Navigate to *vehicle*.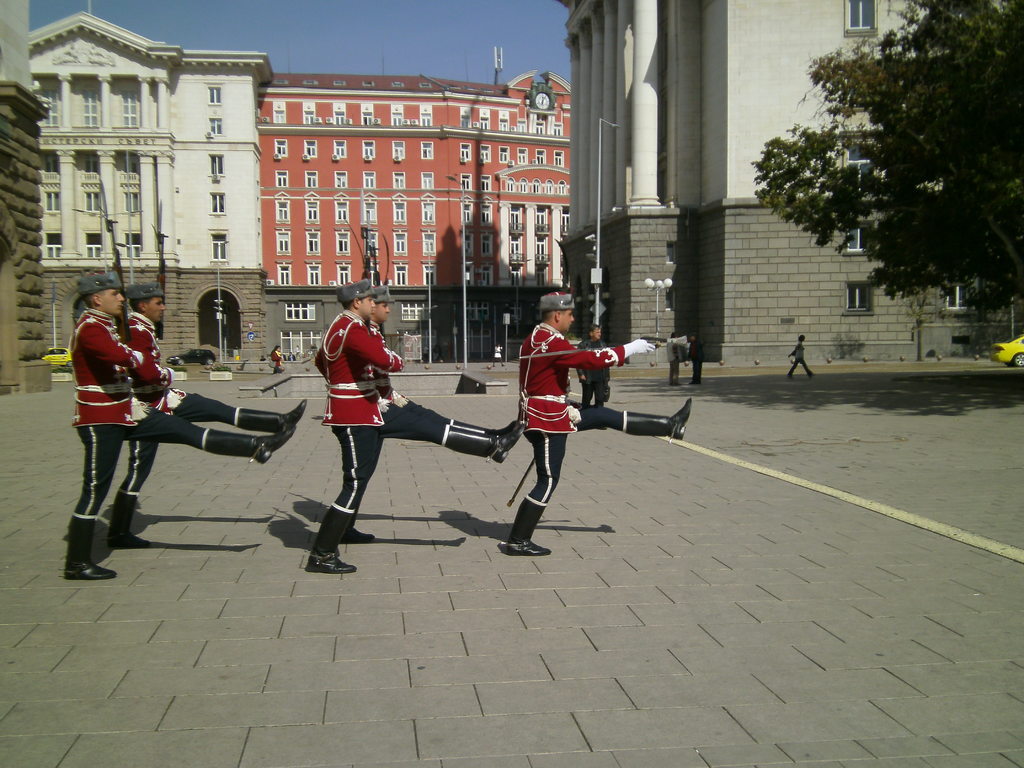
Navigation target: [x1=987, y1=334, x2=1023, y2=370].
